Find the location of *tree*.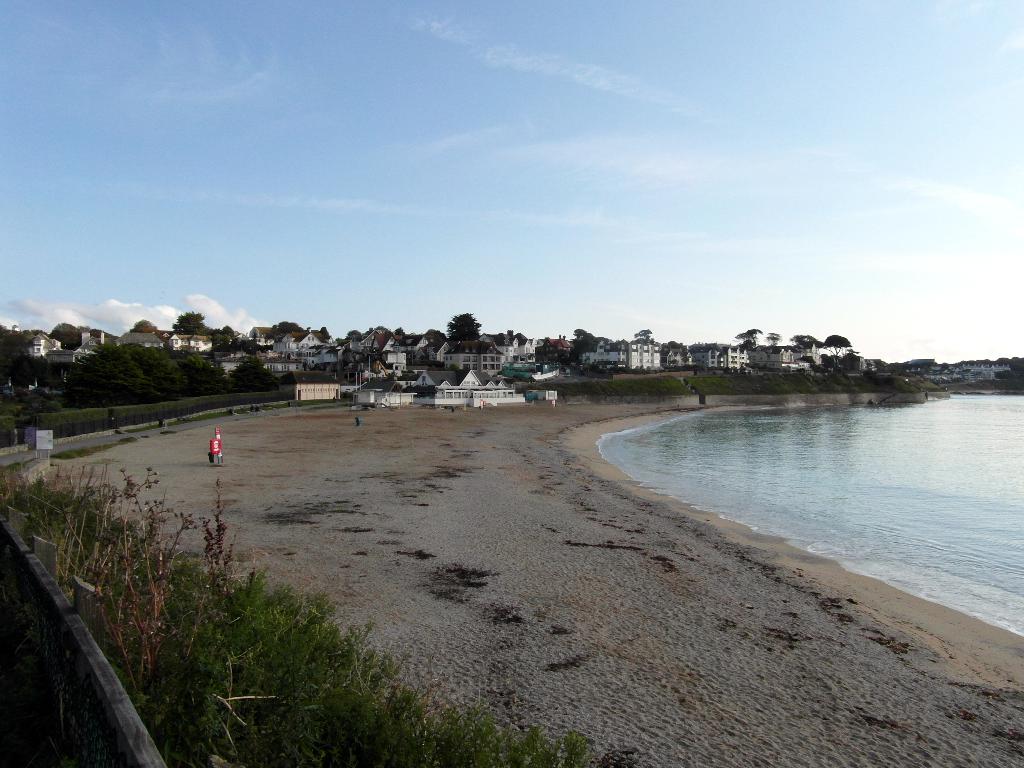
Location: 445/314/479/342.
